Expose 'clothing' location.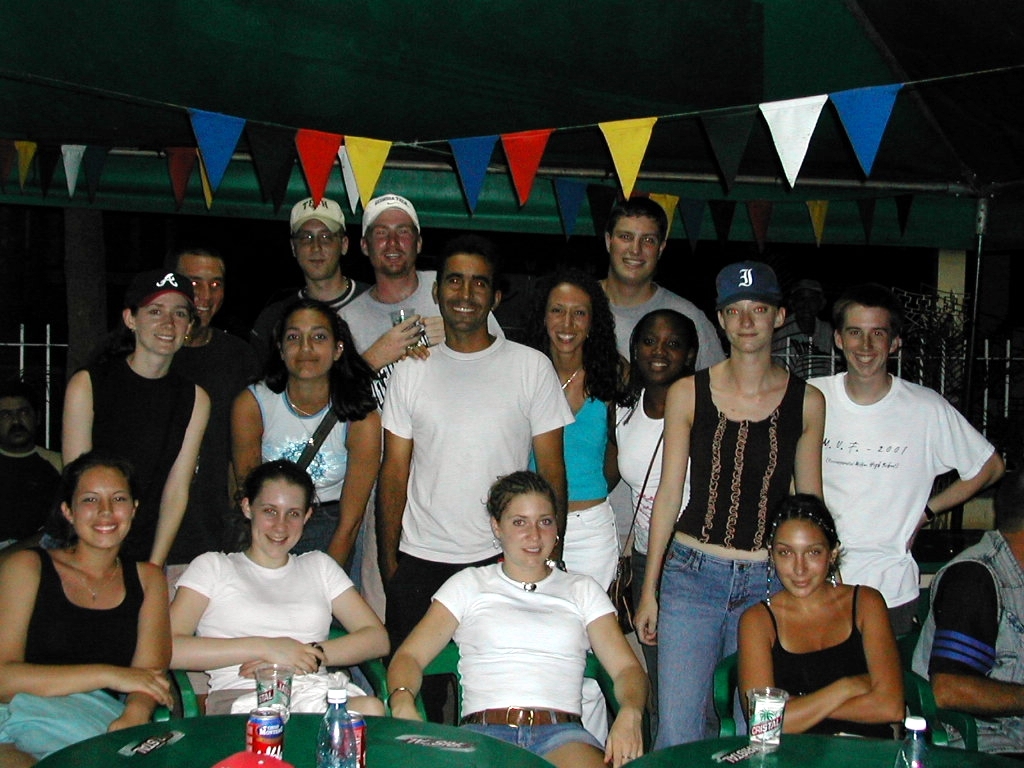
Exposed at (426,527,620,738).
